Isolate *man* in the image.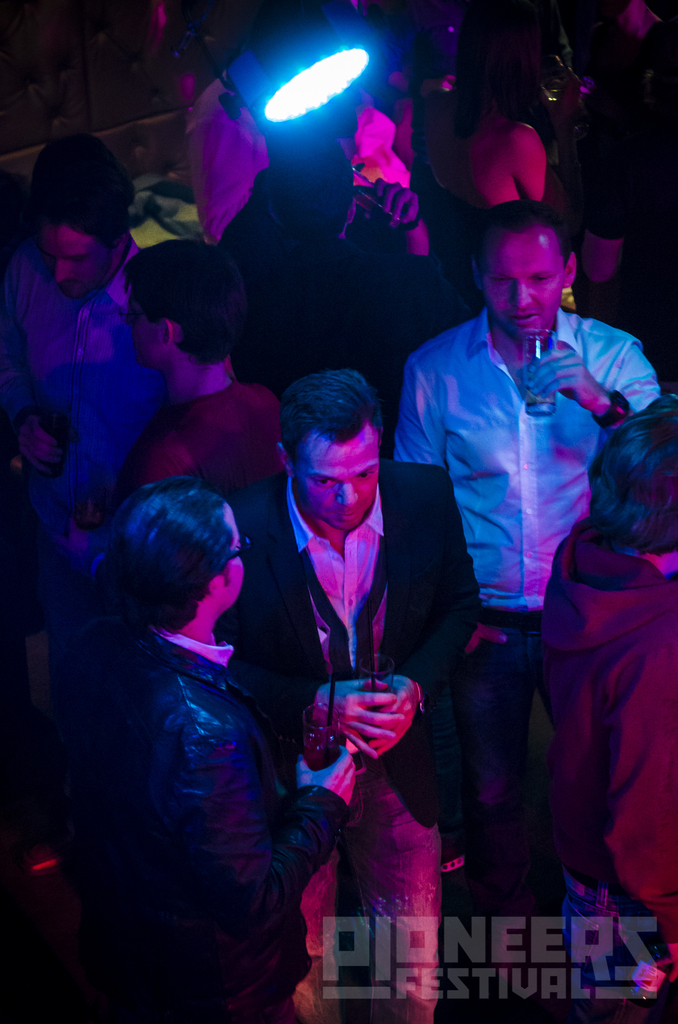
Isolated region: 510 396 677 1006.
